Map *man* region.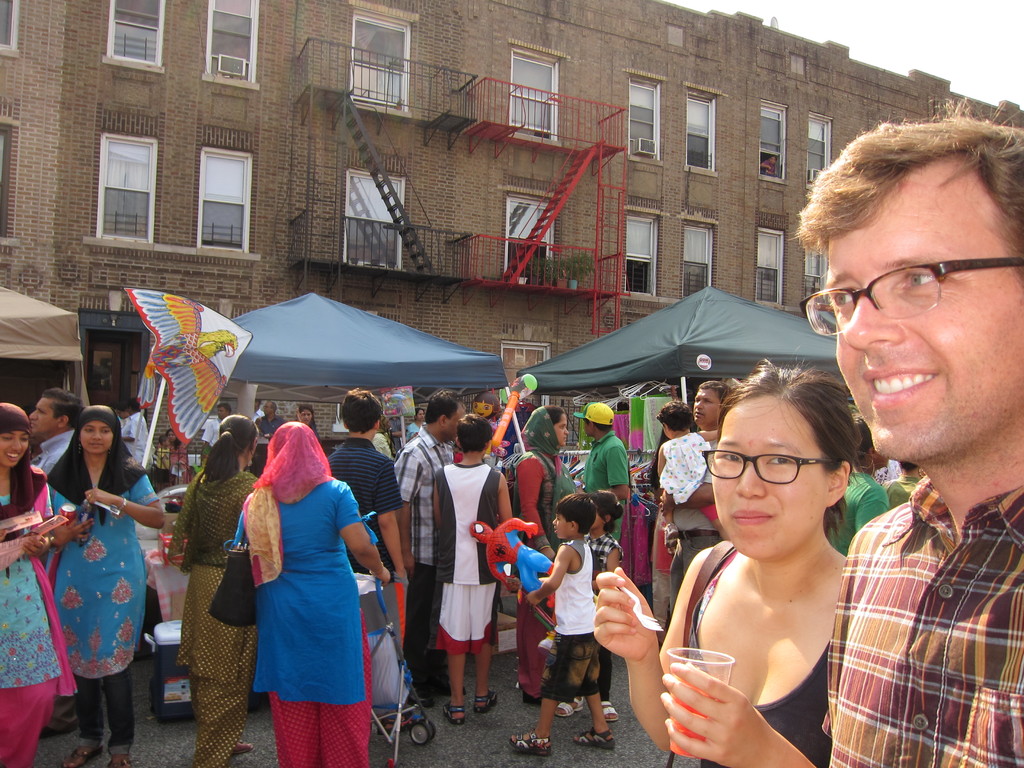
Mapped to (left=582, top=403, right=632, bottom=544).
